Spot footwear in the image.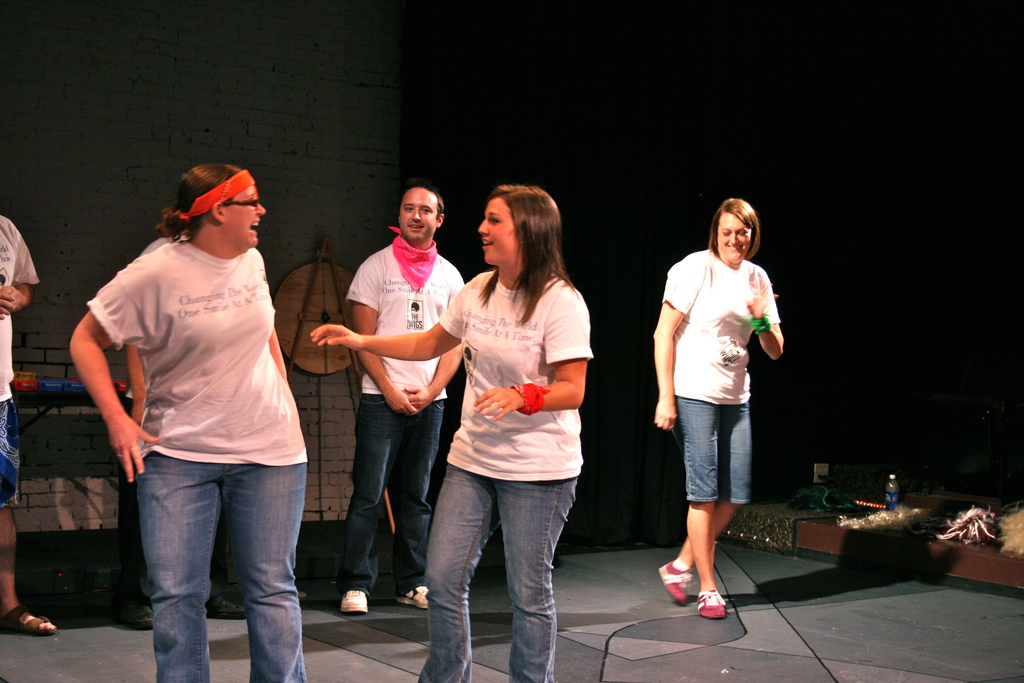
footwear found at [390,579,431,609].
